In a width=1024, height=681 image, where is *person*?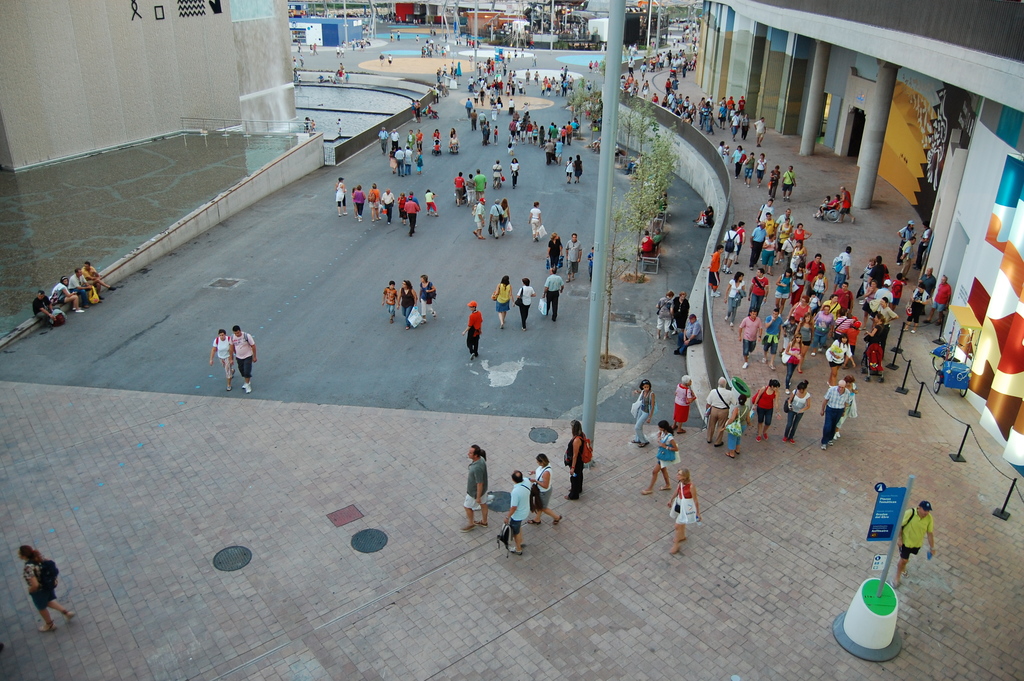
box(532, 68, 541, 86).
